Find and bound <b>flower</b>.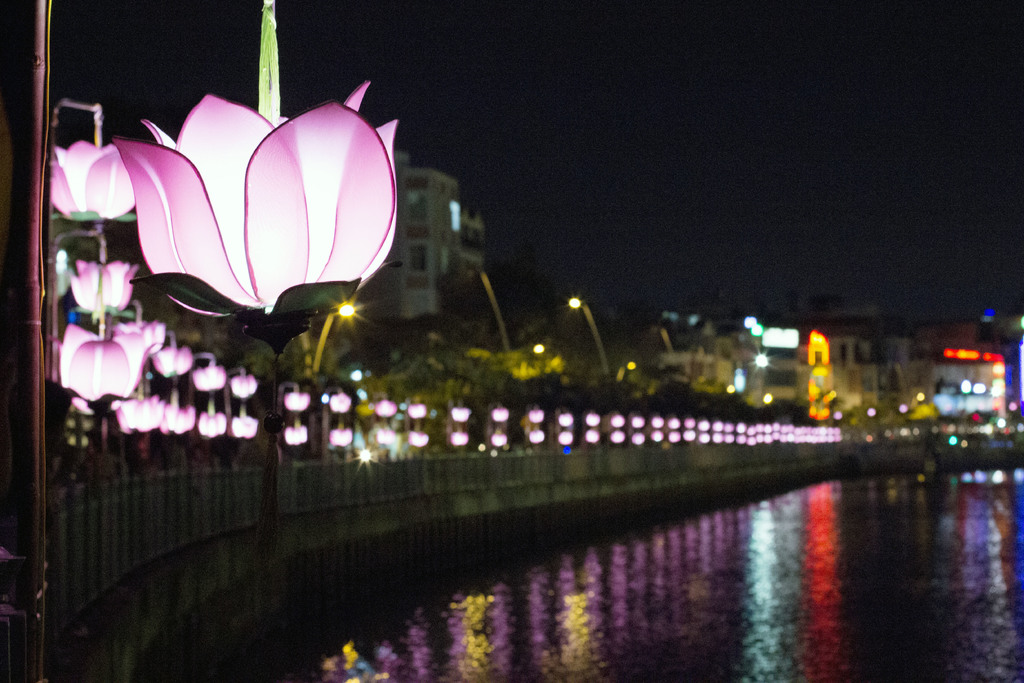
Bound: box(47, 322, 149, 412).
